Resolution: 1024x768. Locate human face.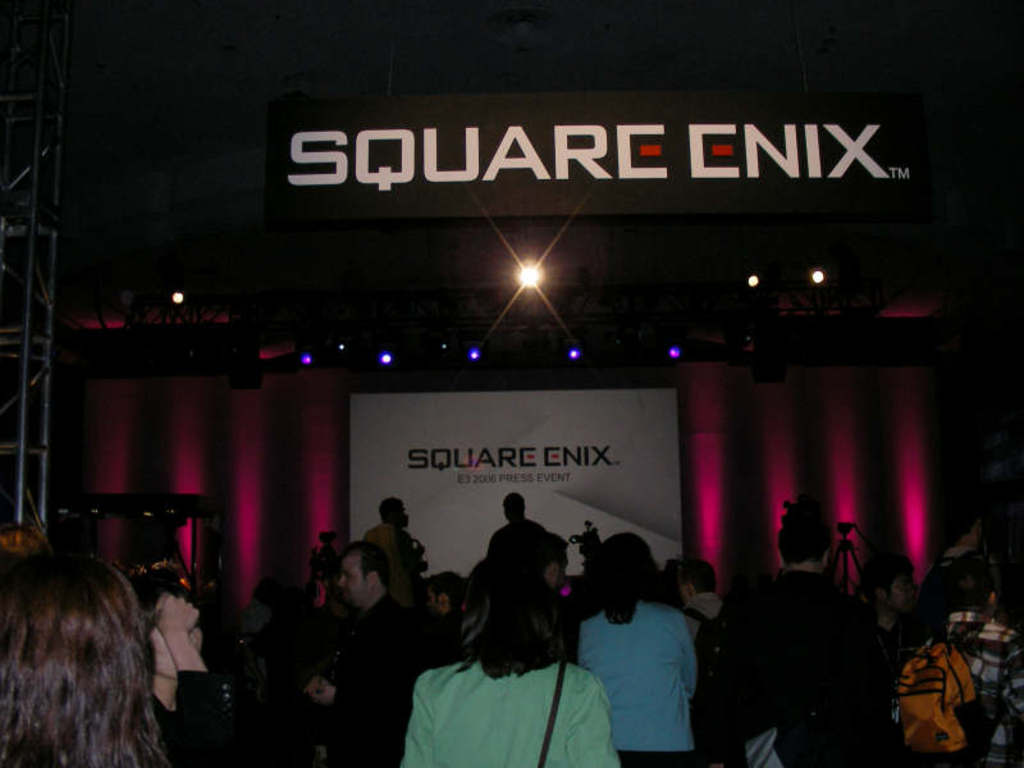
bbox(337, 554, 371, 603).
